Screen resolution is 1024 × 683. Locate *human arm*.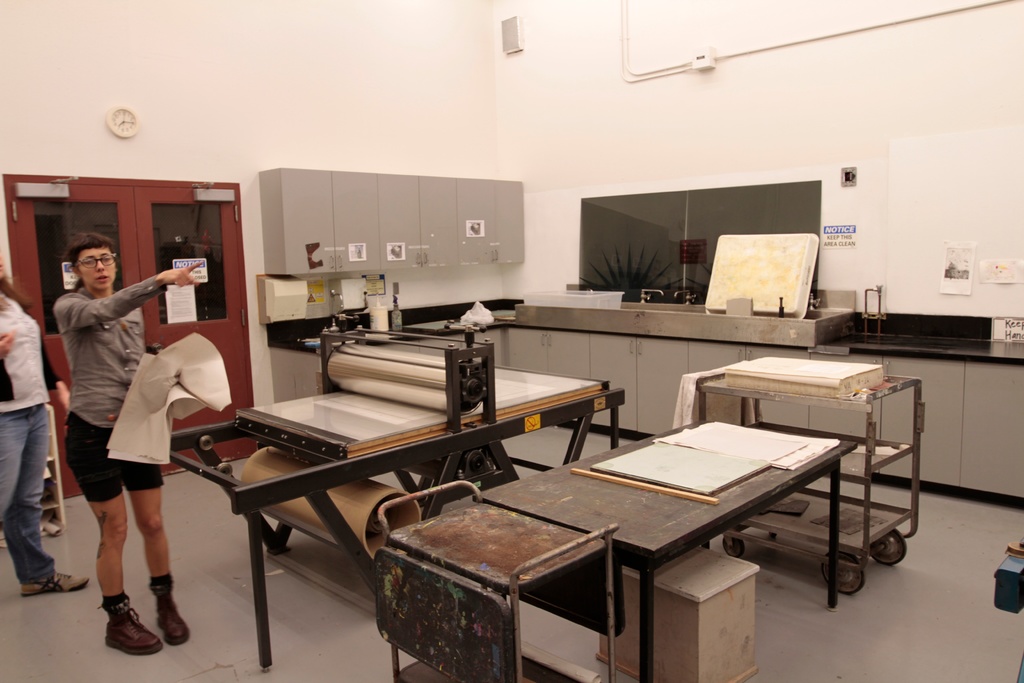
x1=43, y1=352, x2=72, y2=408.
